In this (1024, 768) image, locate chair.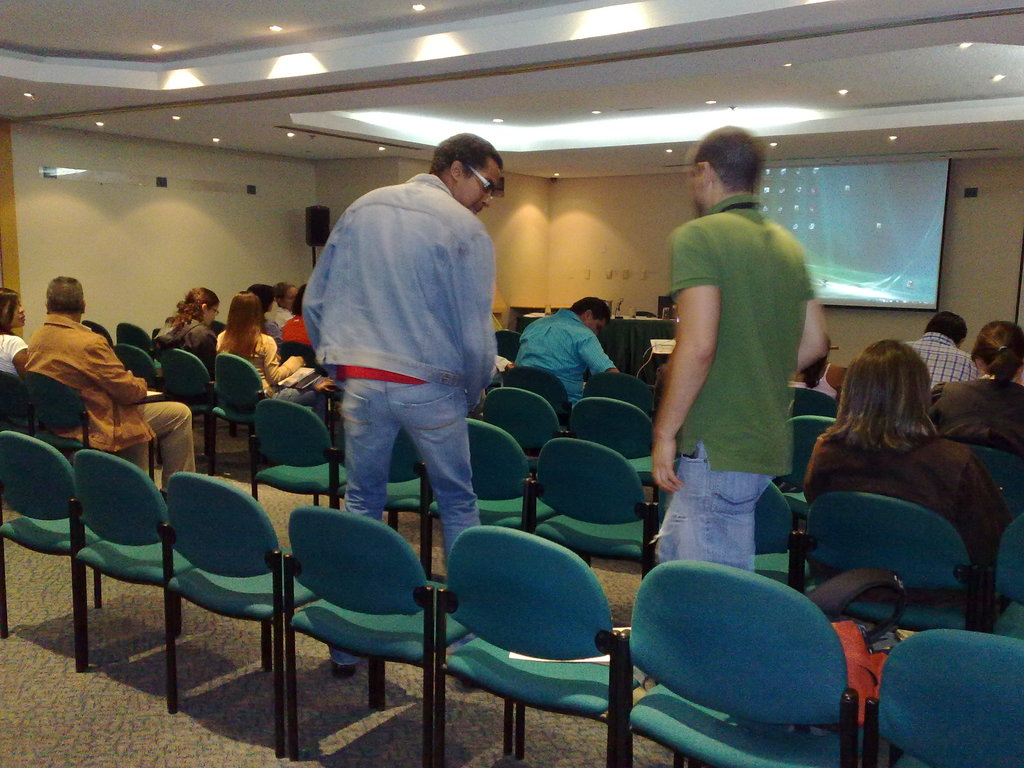
Bounding box: <bbox>318, 417, 431, 543</bbox>.
